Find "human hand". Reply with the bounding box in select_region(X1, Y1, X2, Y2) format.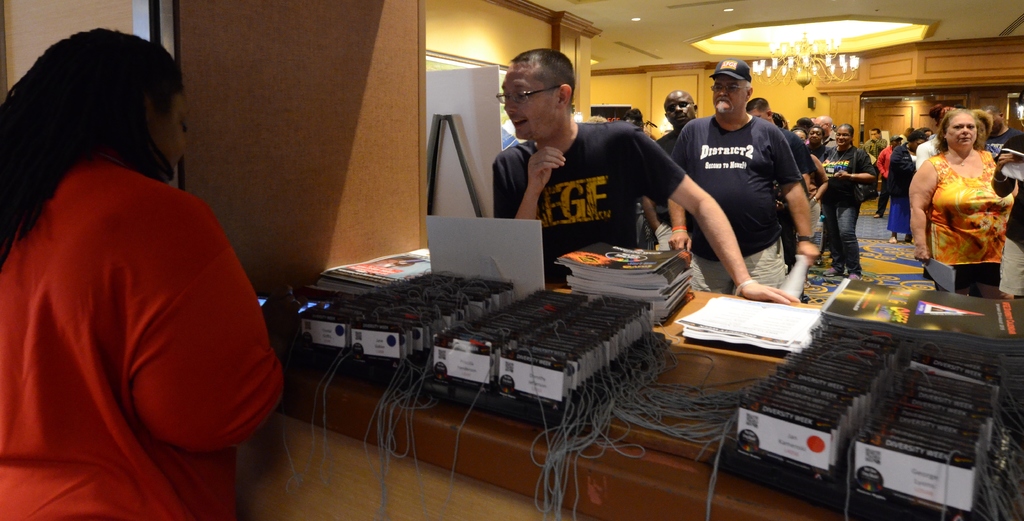
select_region(913, 246, 932, 266).
